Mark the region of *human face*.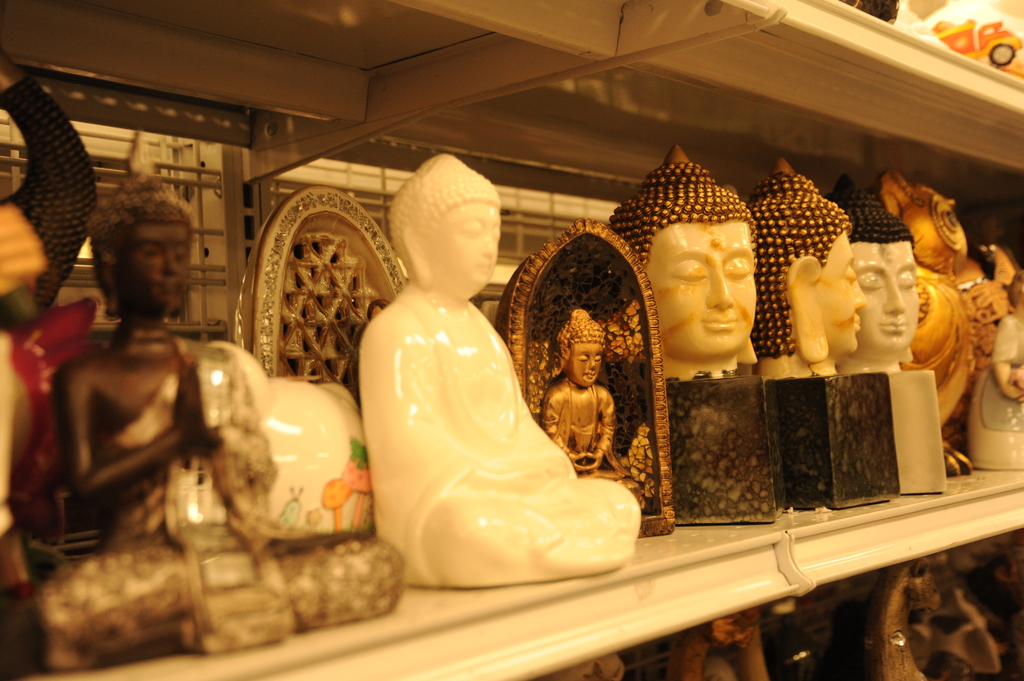
Region: (x1=431, y1=201, x2=500, y2=287).
